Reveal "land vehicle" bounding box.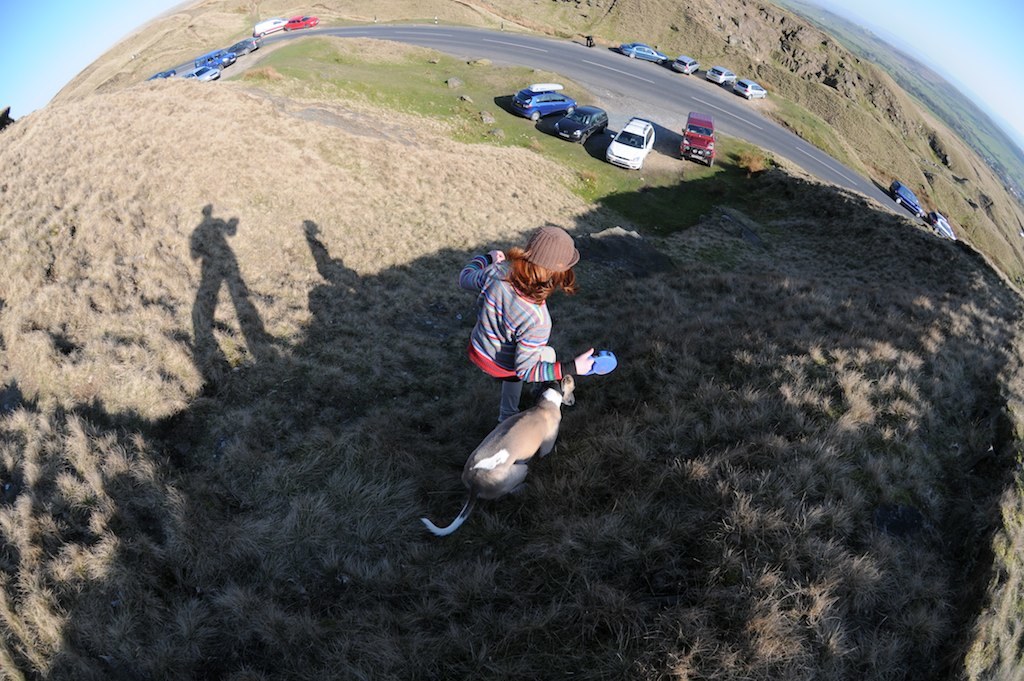
Revealed: rect(678, 110, 717, 168).
